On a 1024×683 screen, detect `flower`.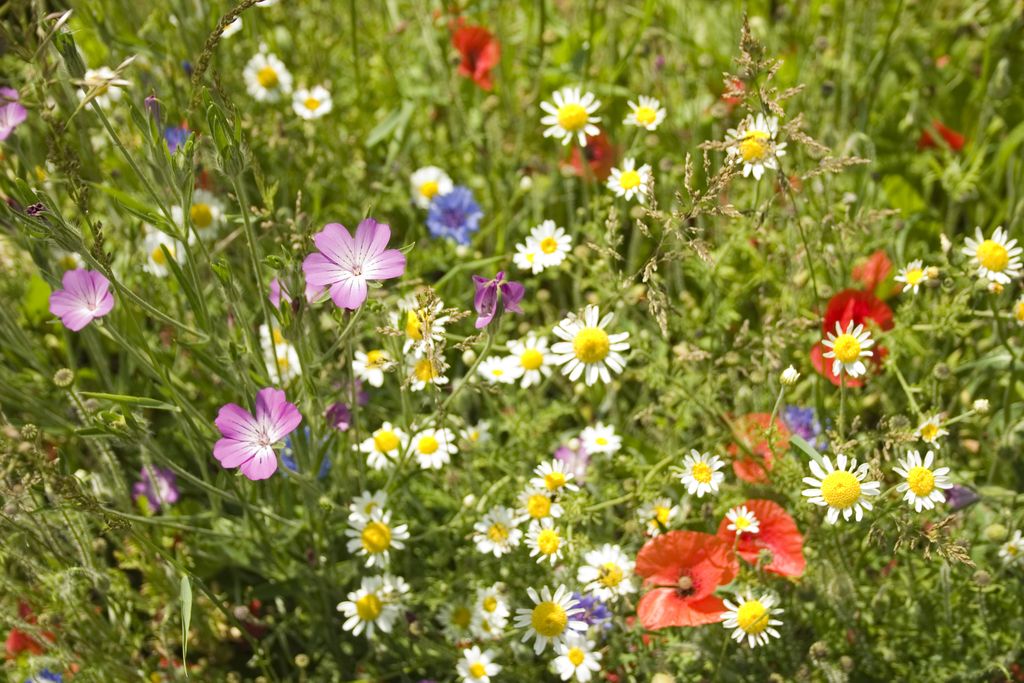
(474, 355, 518, 385).
